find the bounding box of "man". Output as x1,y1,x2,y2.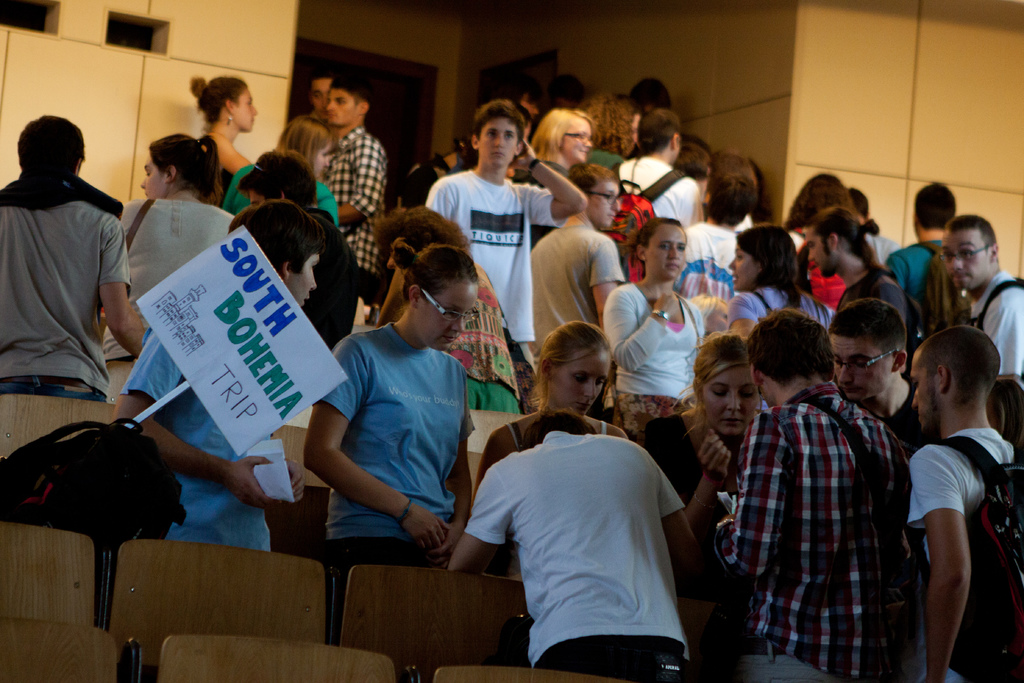
612,111,702,286.
